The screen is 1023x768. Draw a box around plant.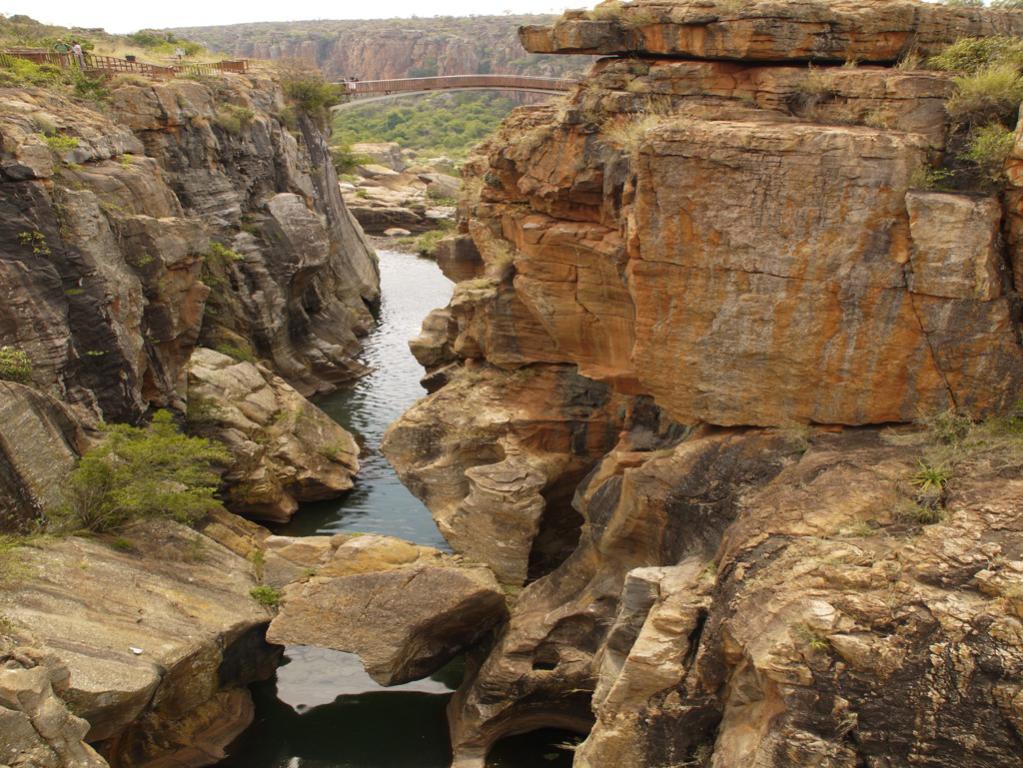
484/227/527/281.
